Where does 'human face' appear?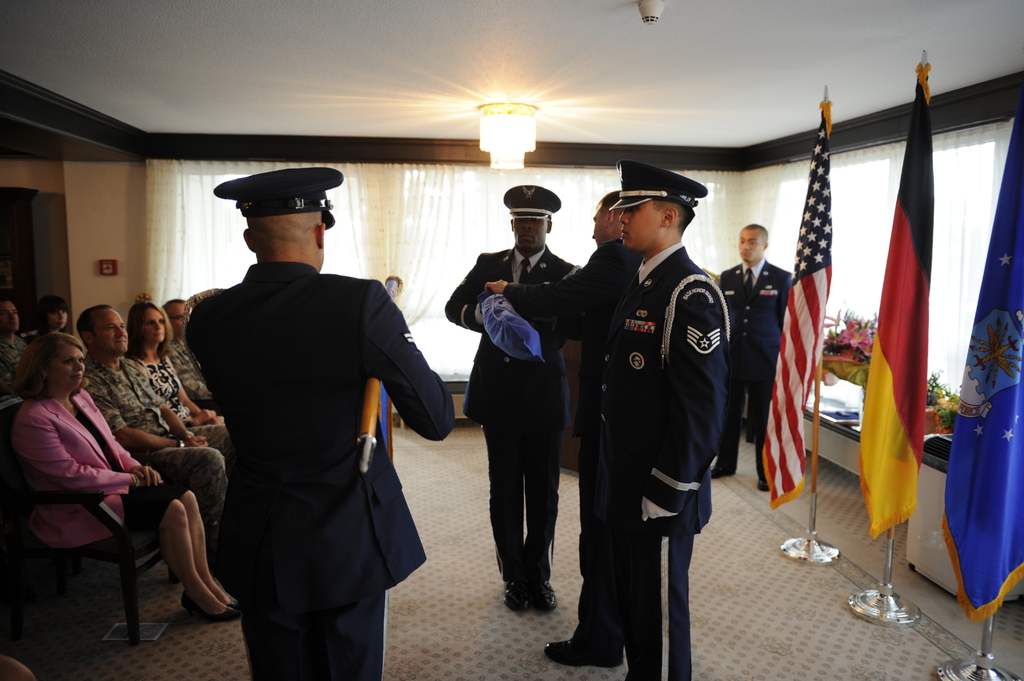
Appears at rect(138, 301, 166, 346).
